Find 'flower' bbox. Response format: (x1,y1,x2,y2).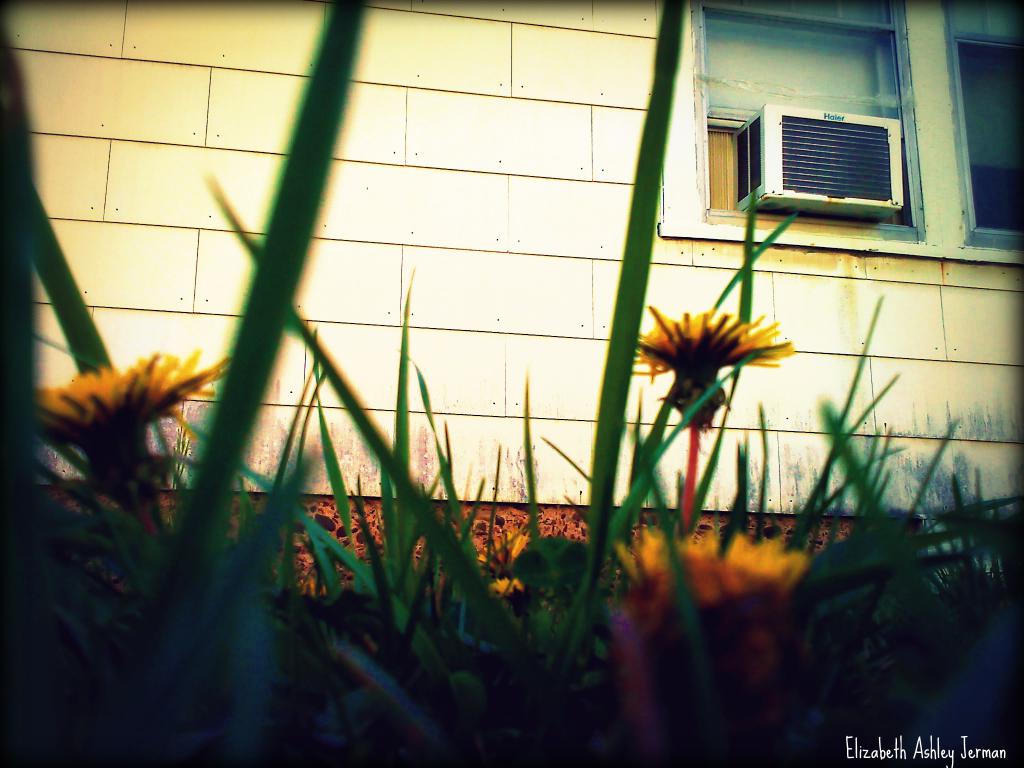
(620,303,794,401).
